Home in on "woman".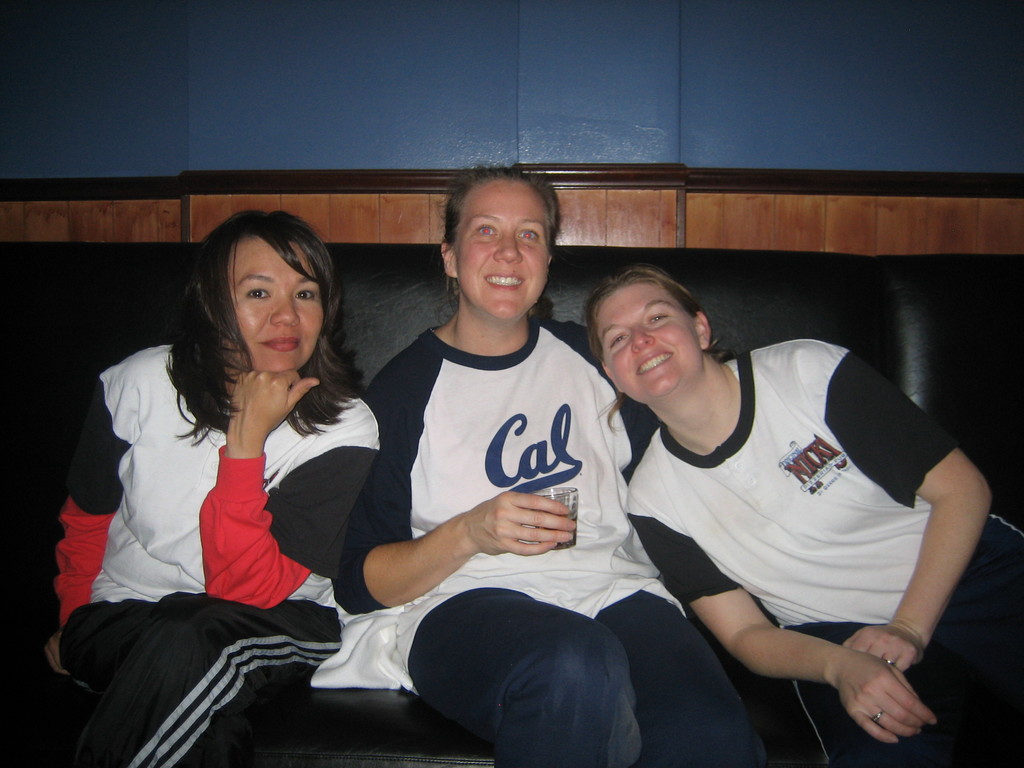
Homed in at <box>330,164,771,767</box>.
